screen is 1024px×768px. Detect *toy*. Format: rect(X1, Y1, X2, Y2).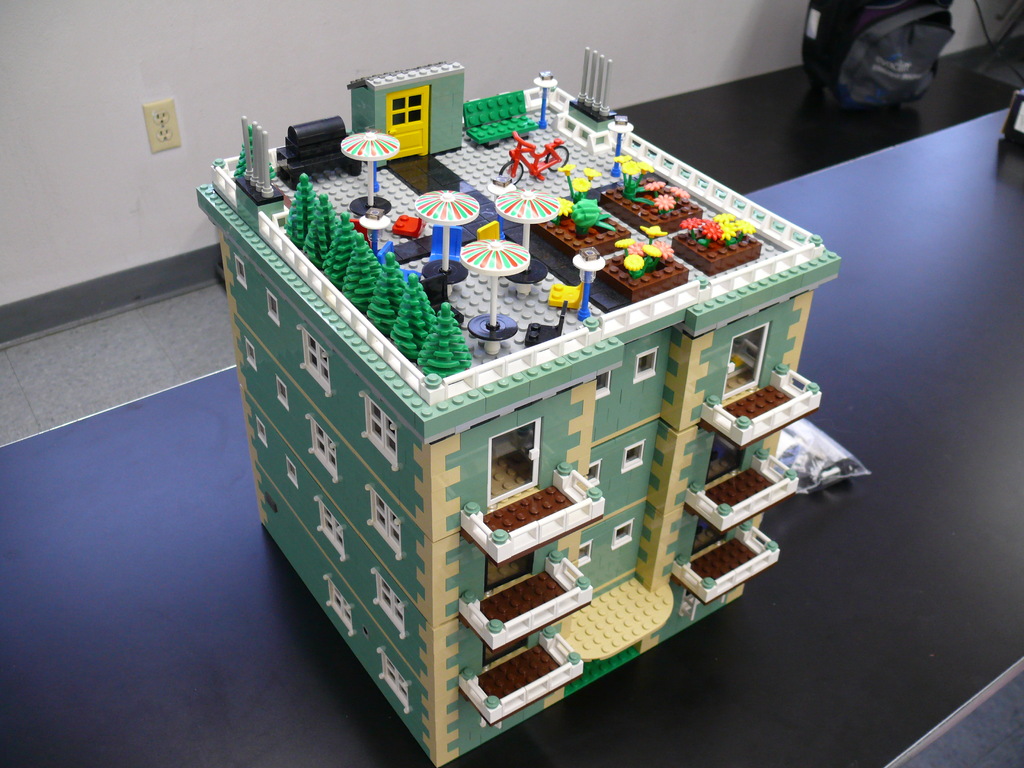
rect(570, 43, 613, 127).
